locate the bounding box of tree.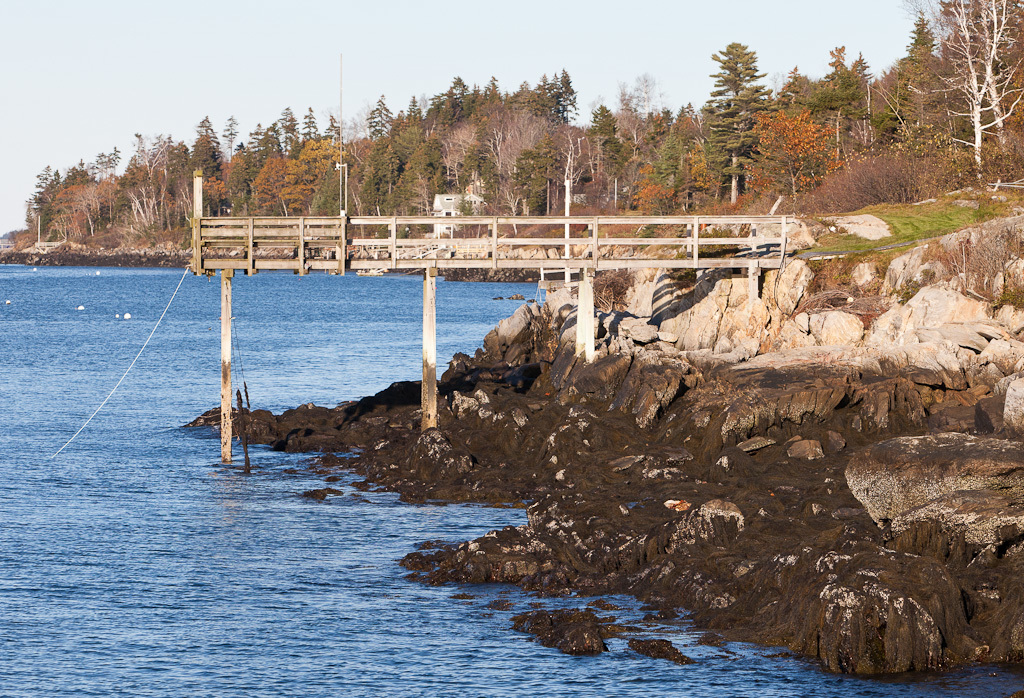
Bounding box: bbox(794, 35, 863, 168).
